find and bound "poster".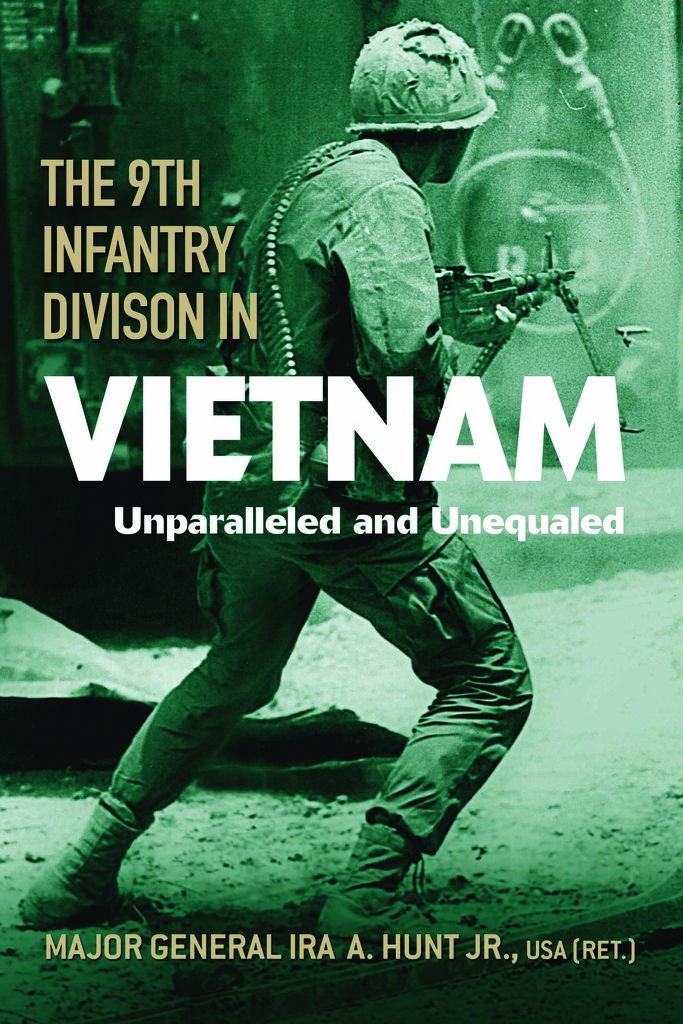
Bound: (x1=0, y1=0, x2=682, y2=1023).
